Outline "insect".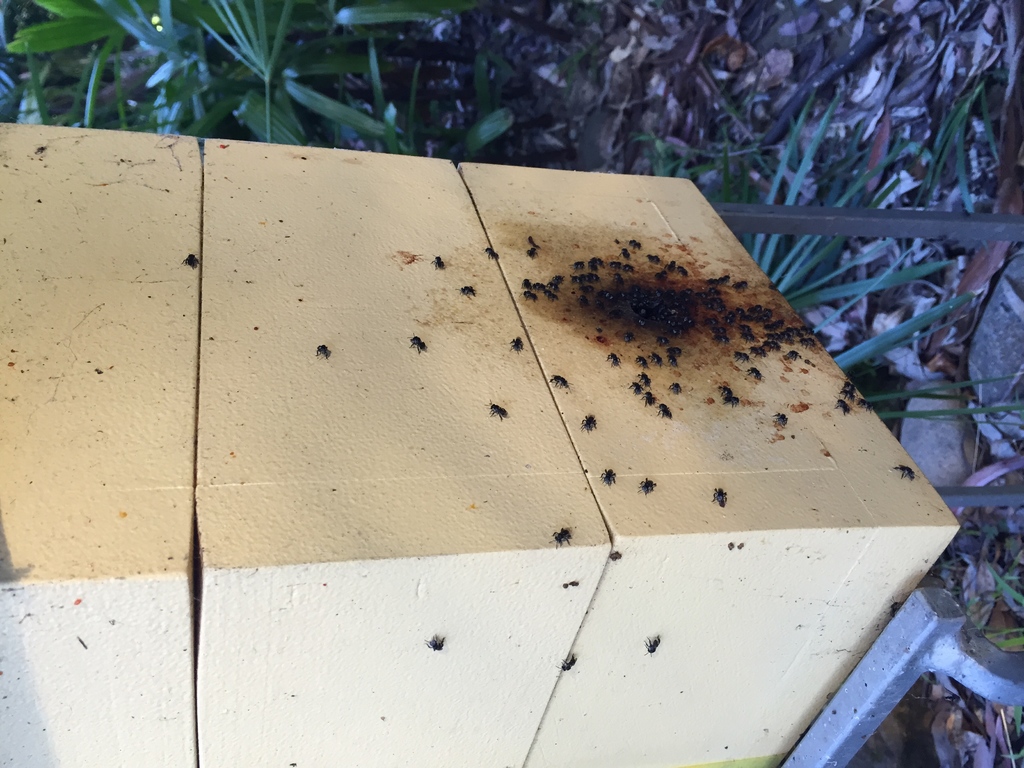
Outline: [x1=657, y1=403, x2=672, y2=420].
